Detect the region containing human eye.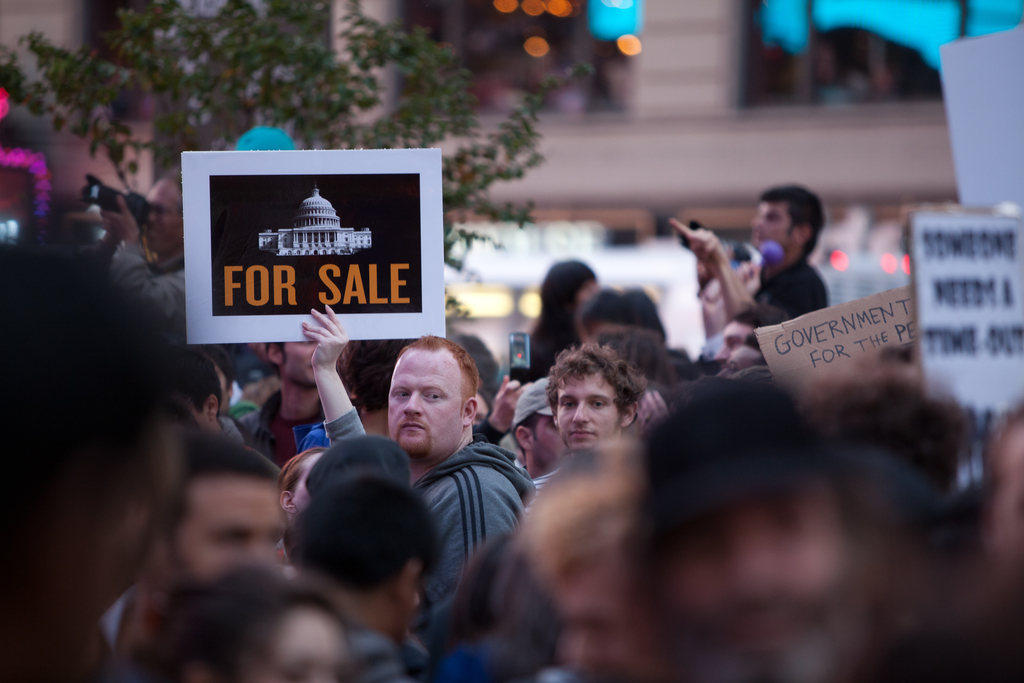
590, 395, 609, 411.
